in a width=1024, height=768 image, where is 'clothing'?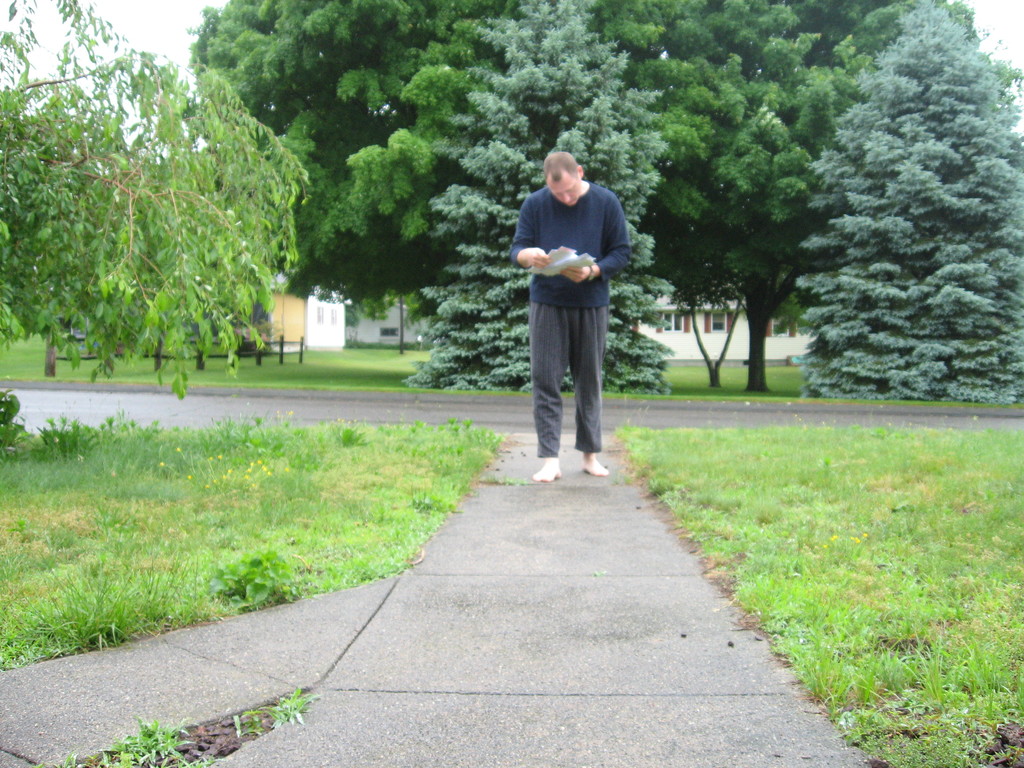
514 161 633 479.
